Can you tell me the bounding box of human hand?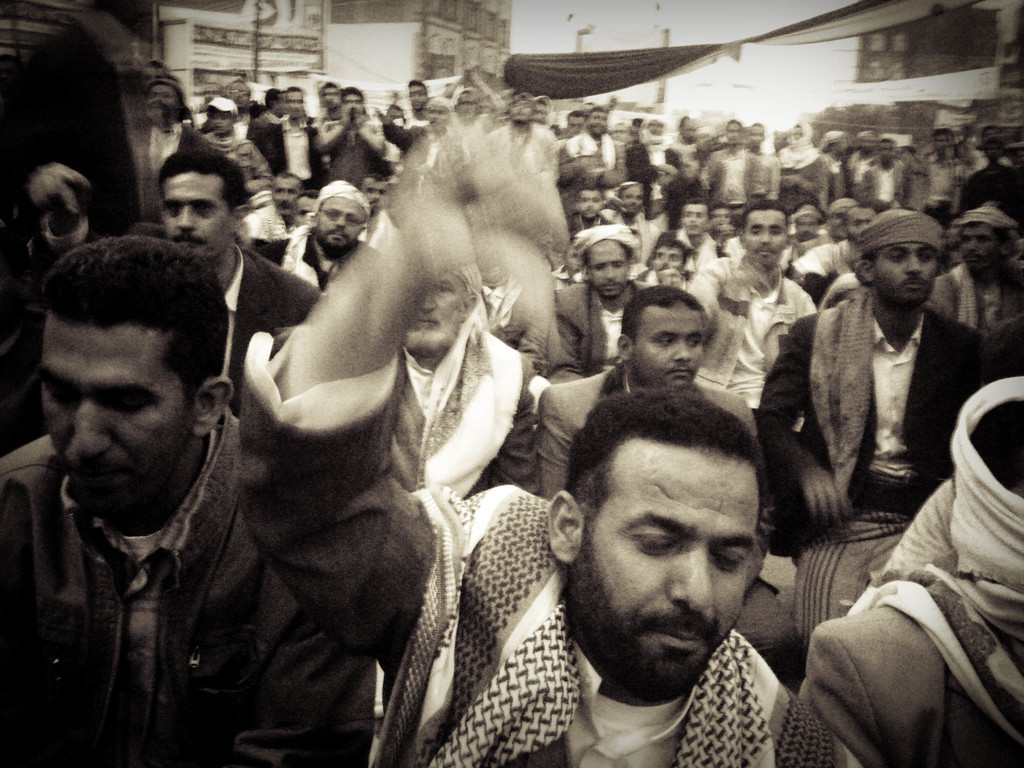
659,269,687,290.
